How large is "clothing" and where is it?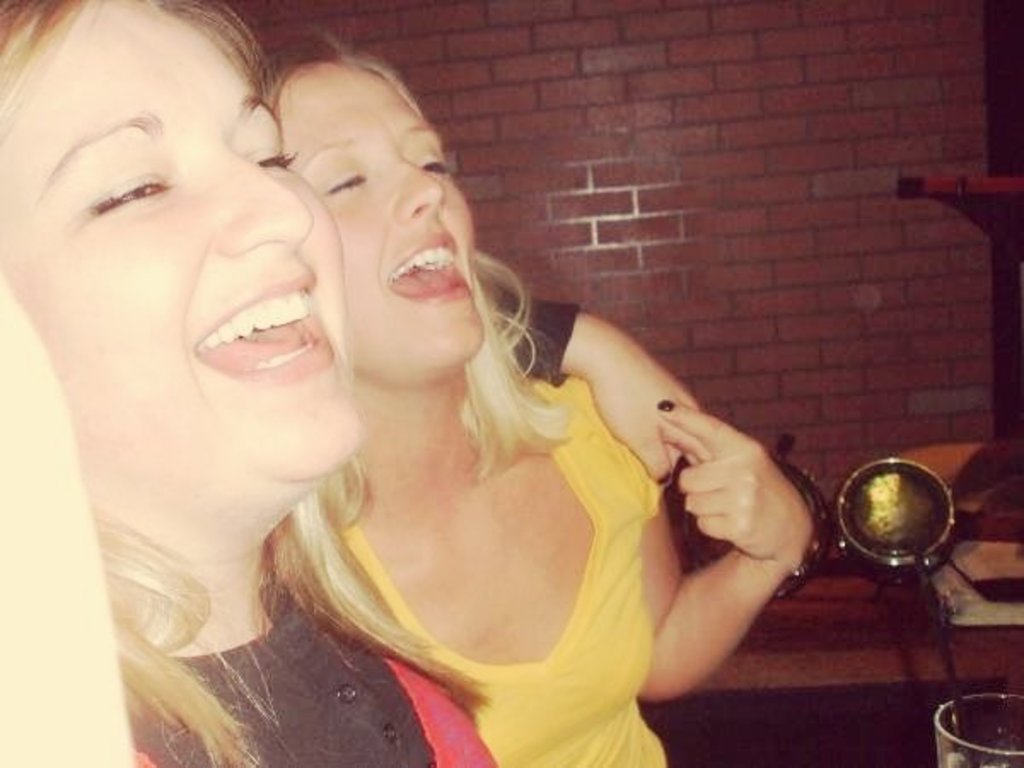
Bounding box: (x1=137, y1=608, x2=498, y2=766).
